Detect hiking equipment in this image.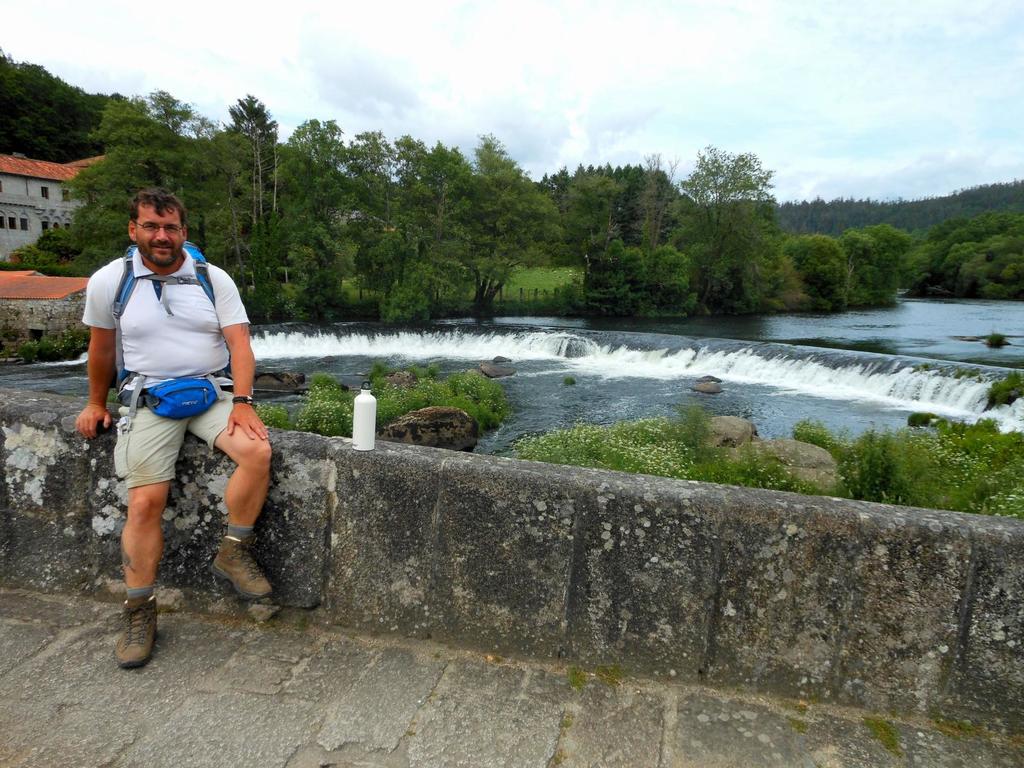
Detection: box(104, 237, 219, 436).
